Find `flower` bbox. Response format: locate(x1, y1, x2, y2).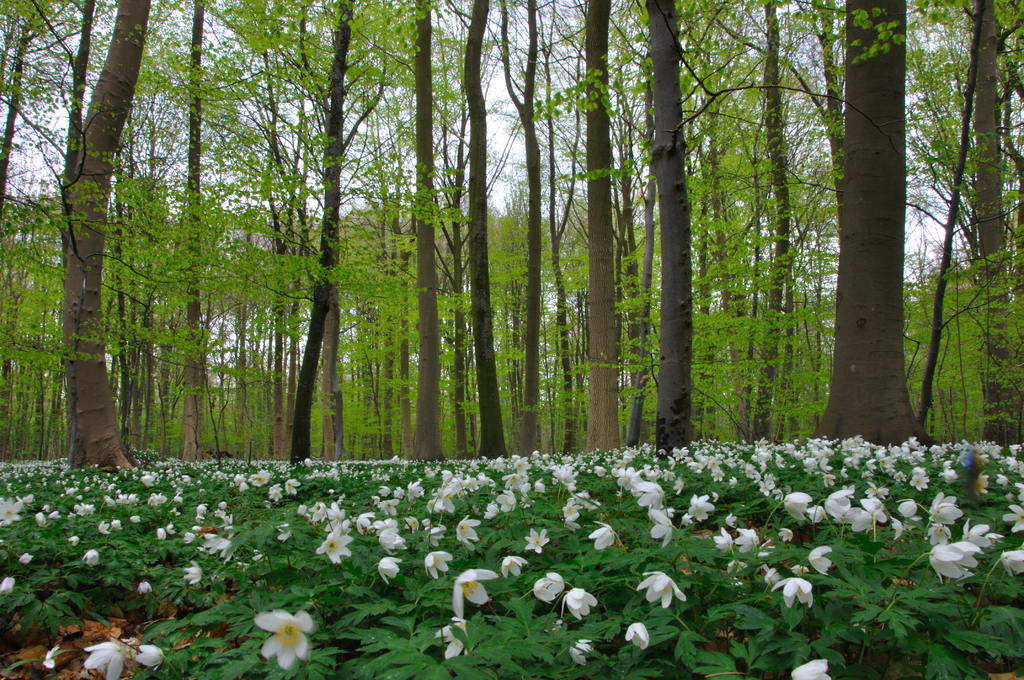
locate(540, 447, 588, 487).
